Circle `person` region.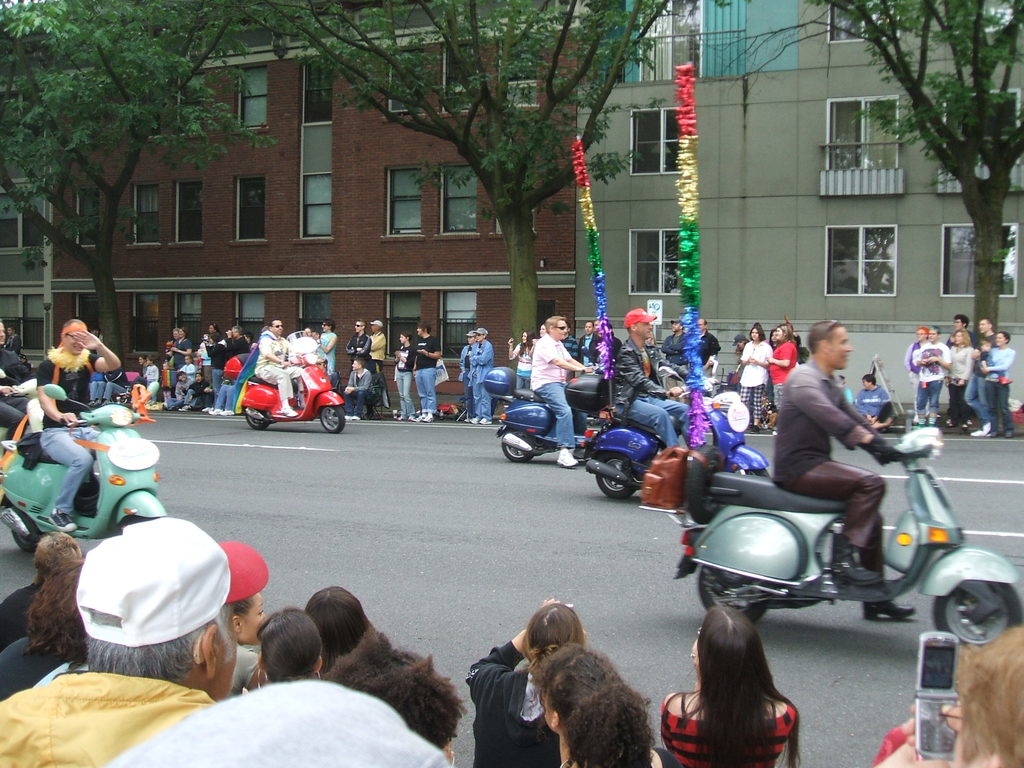
Region: box(772, 319, 916, 621).
